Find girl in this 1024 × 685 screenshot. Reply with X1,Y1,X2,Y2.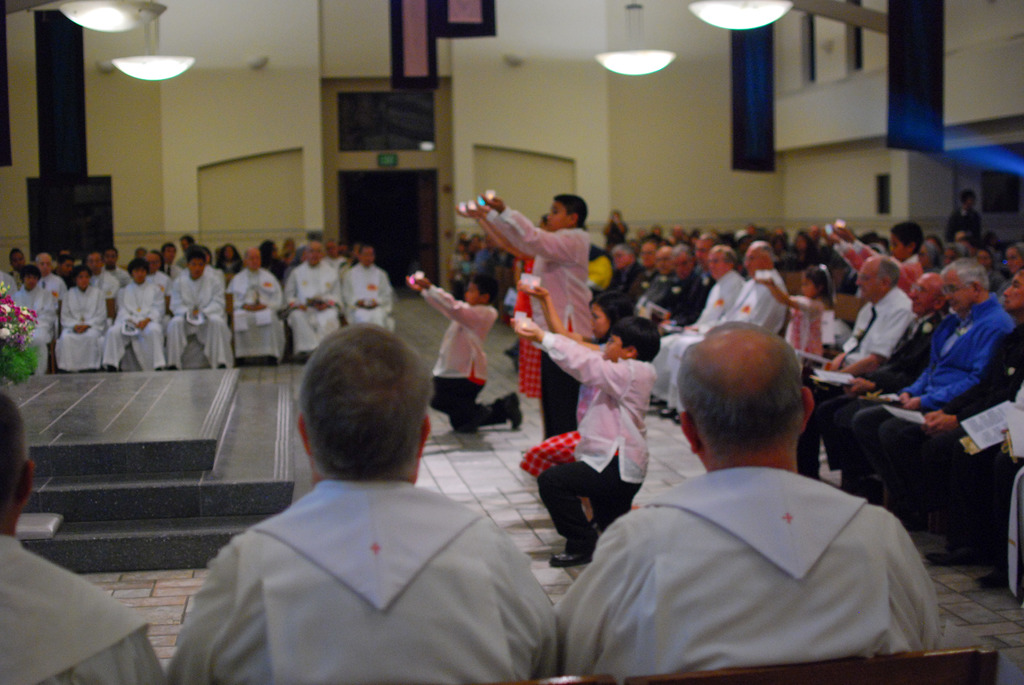
520,280,632,526.
